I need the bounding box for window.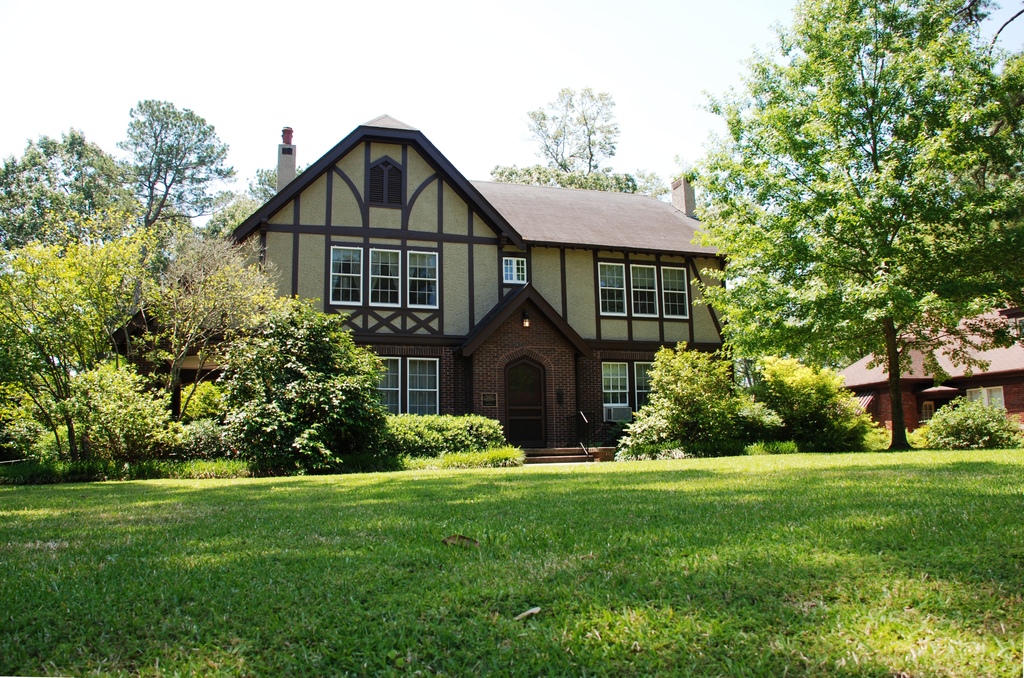
Here it is: detection(371, 248, 401, 305).
